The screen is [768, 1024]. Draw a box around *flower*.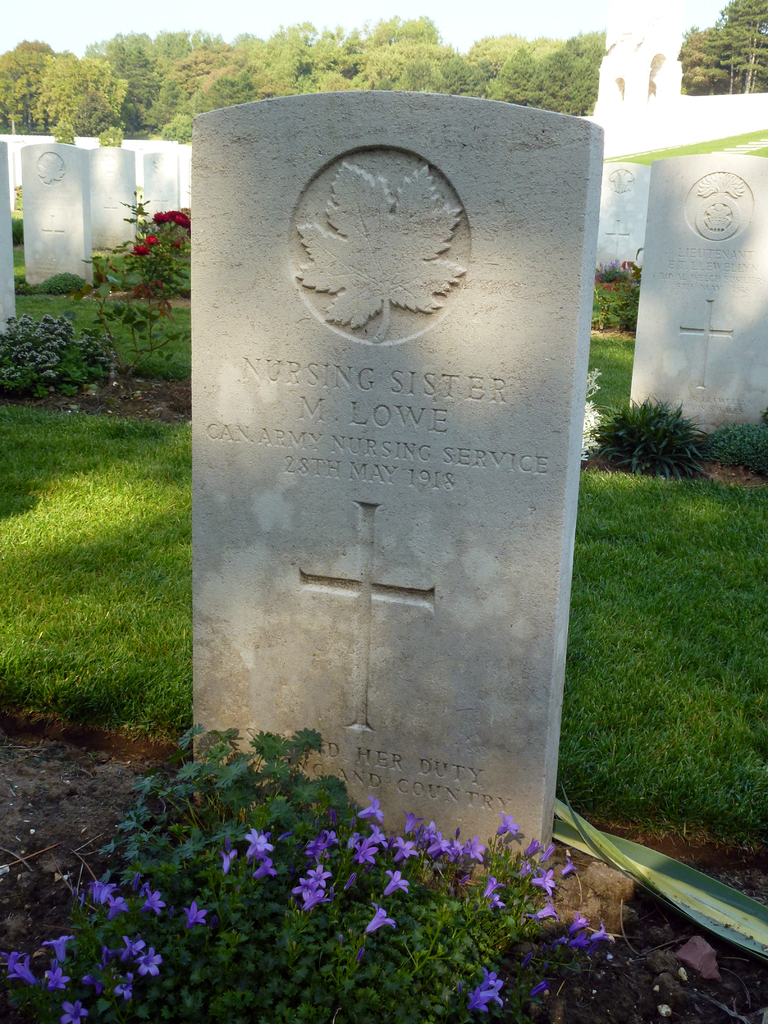
x1=532, y1=902, x2=560, y2=923.
